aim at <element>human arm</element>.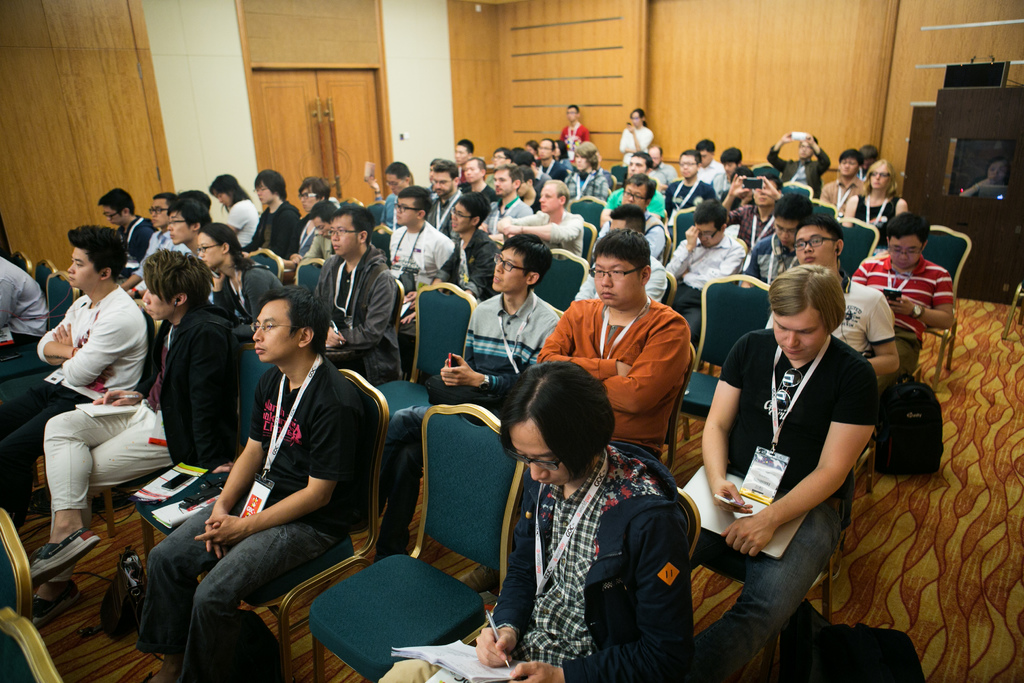
Aimed at bbox(122, 226, 164, 292).
